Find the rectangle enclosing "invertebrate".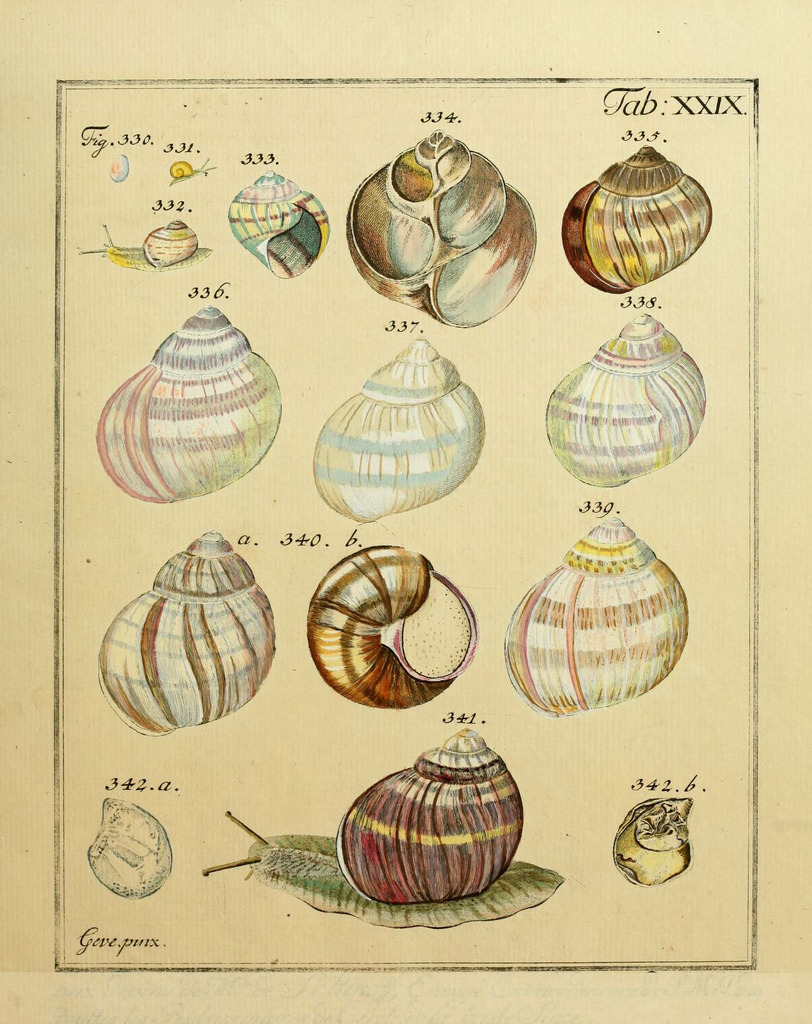
x1=349, y1=129, x2=538, y2=335.
